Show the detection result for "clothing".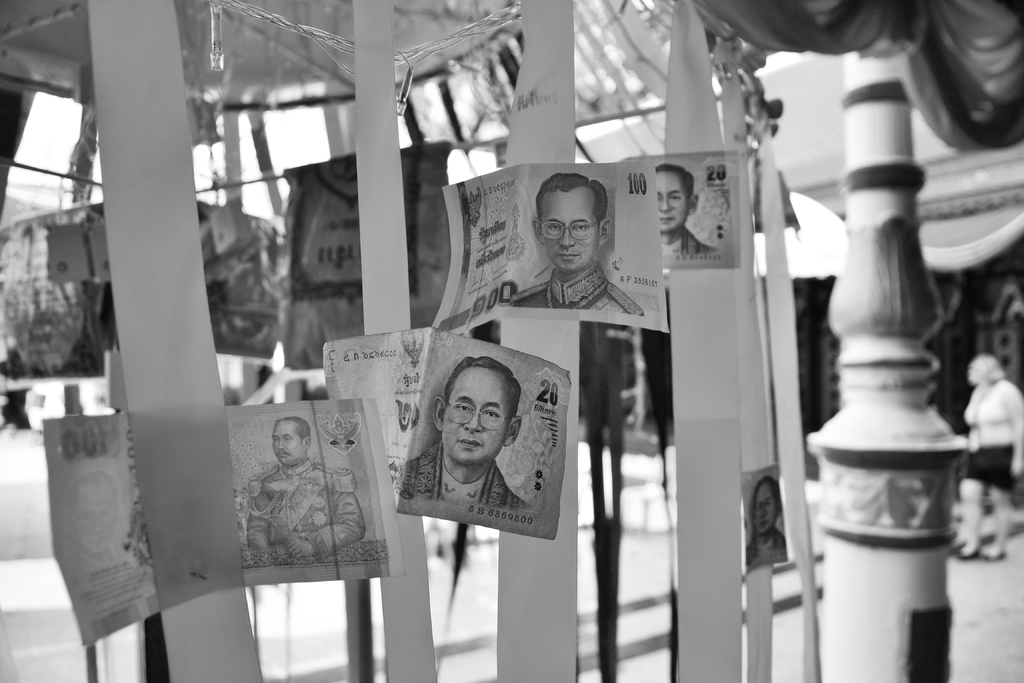
<bbox>644, 222, 712, 253</bbox>.
